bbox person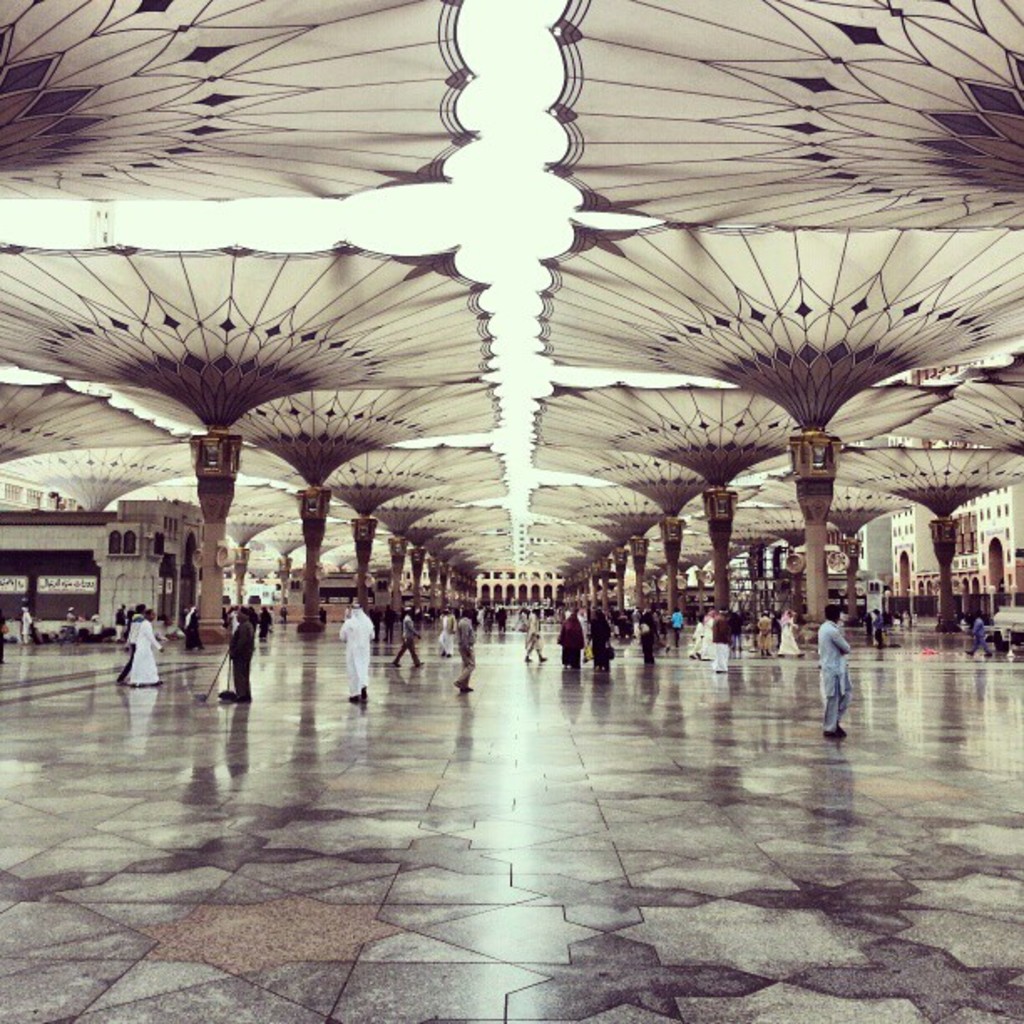
<region>397, 614, 418, 661</region>
